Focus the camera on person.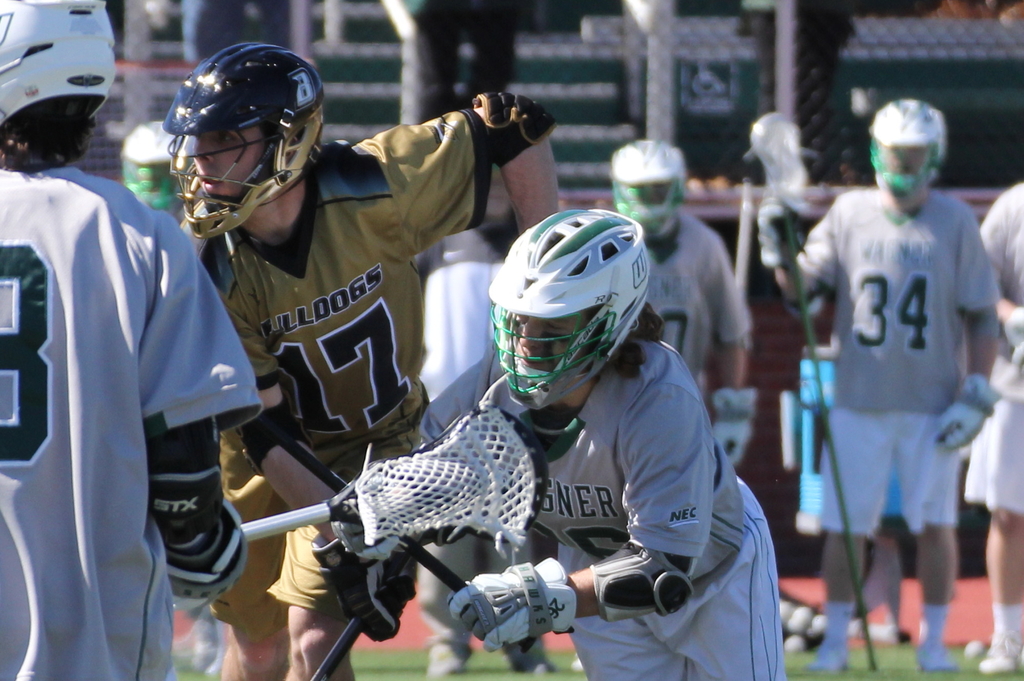
Focus region: bbox=[180, 36, 561, 679].
